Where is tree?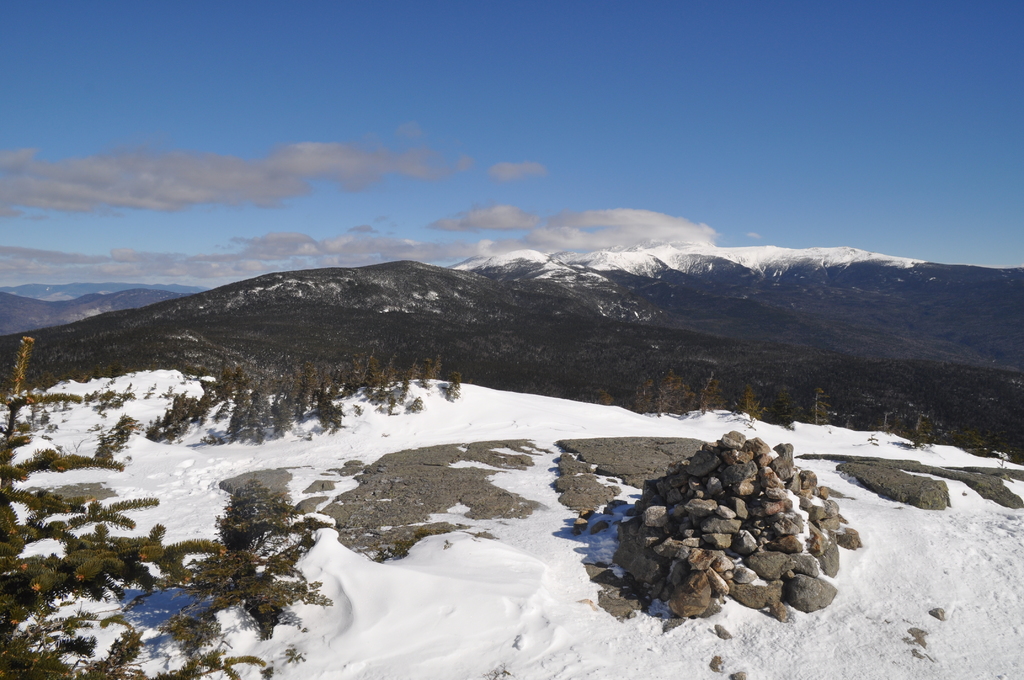
bbox=[97, 415, 135, 462].
